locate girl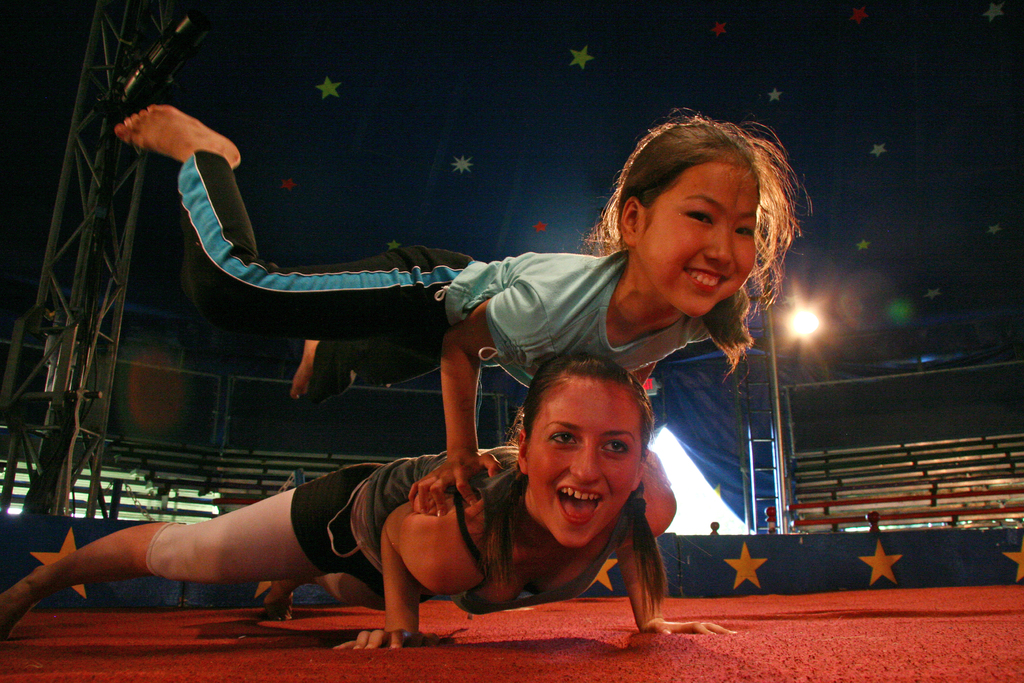
(3,344,729,653)
